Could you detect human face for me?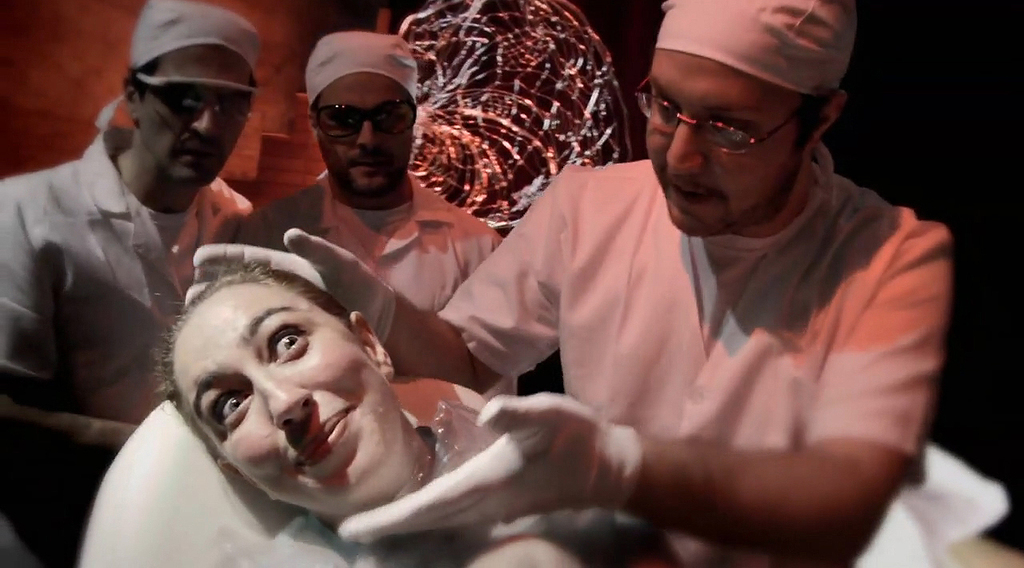
Detection result: 139, 46, 254, 185.
